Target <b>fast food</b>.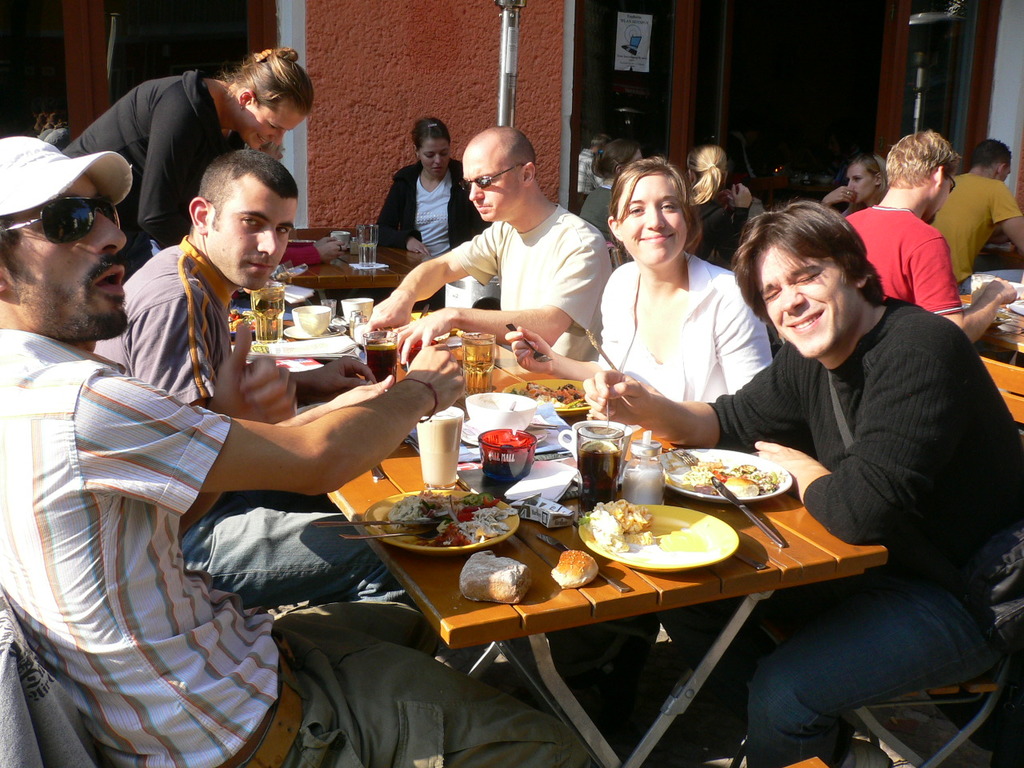
Target region: left=551, top=550, right=598, bottom=586.
